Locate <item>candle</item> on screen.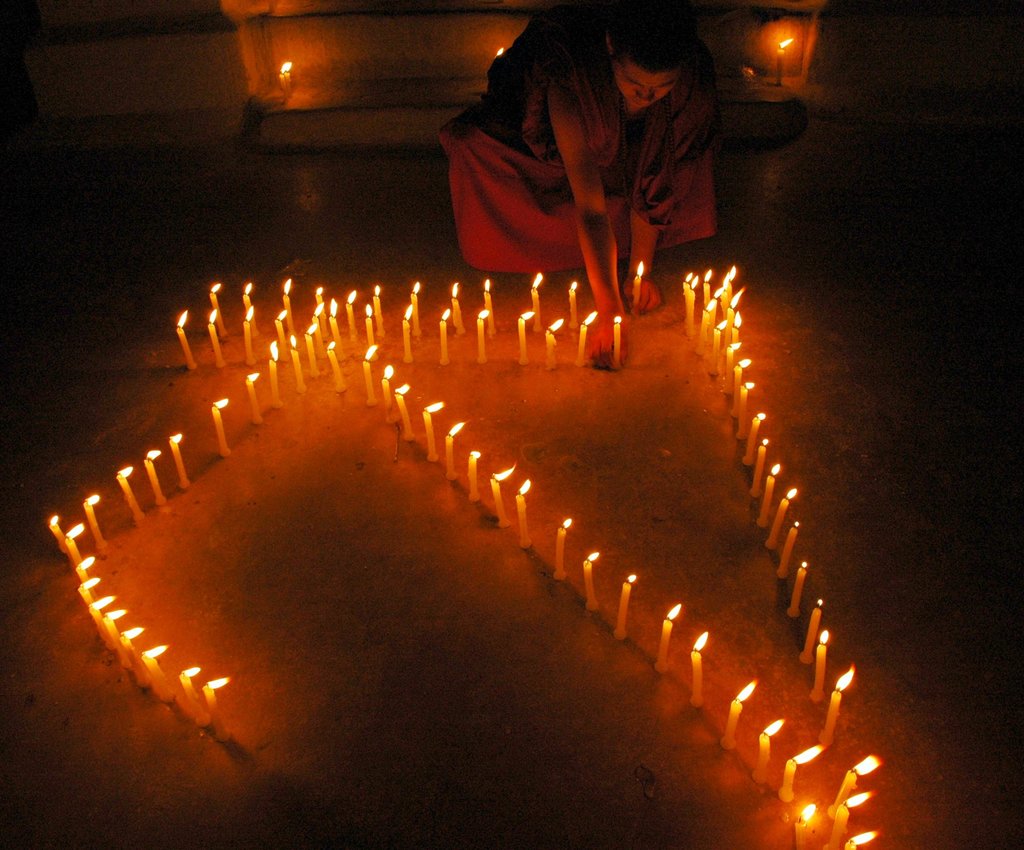
On screen at 422, 403, 447, 466.
